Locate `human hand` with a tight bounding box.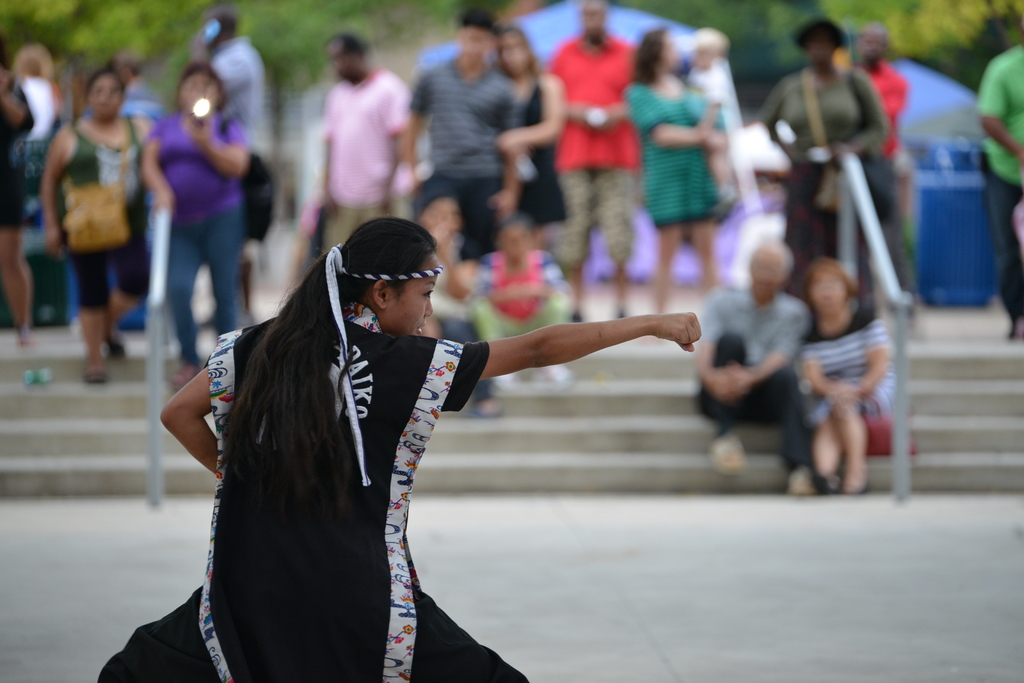
box(38, 222, 62, 256).
